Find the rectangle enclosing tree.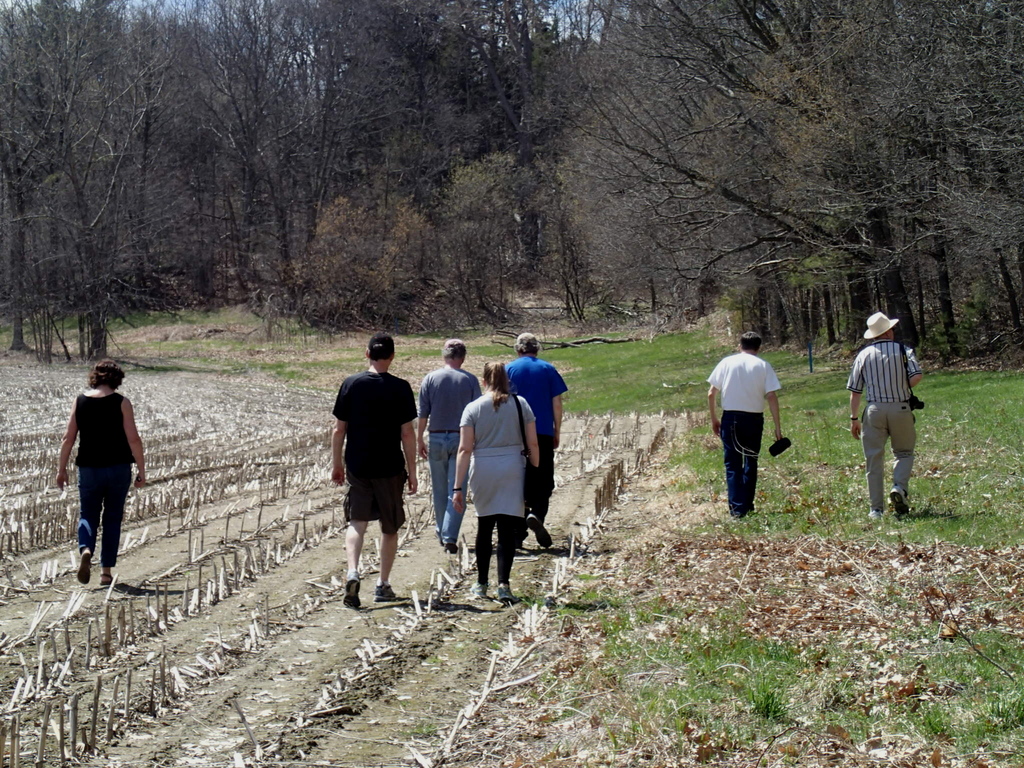
<box>0,0,137,367</box>.
